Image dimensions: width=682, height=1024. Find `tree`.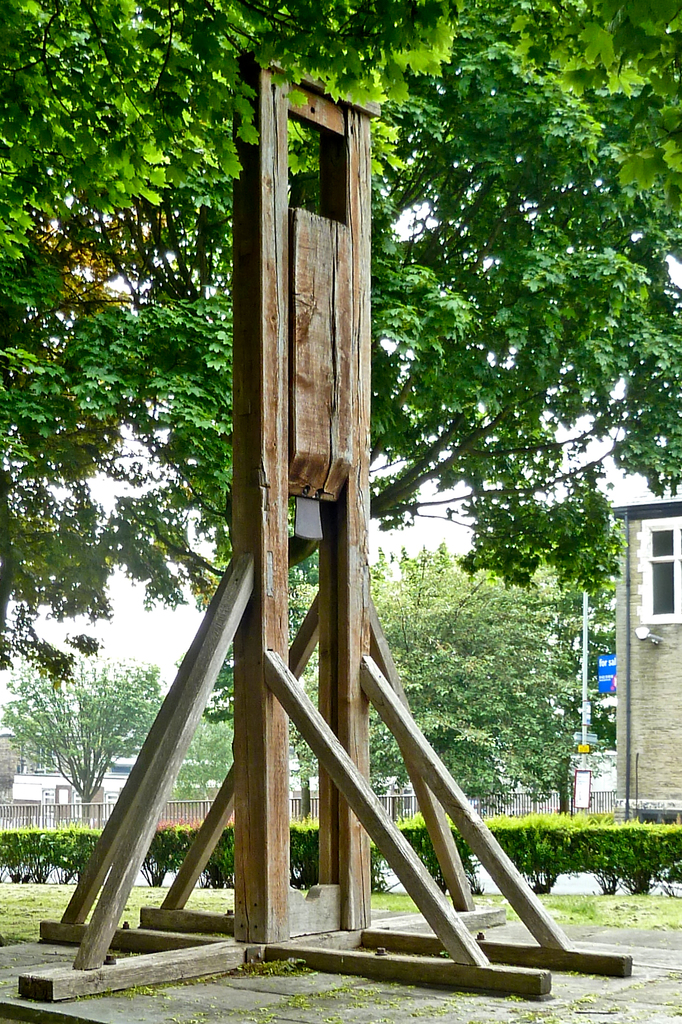
bbox=(330, 545, 573, 821).
